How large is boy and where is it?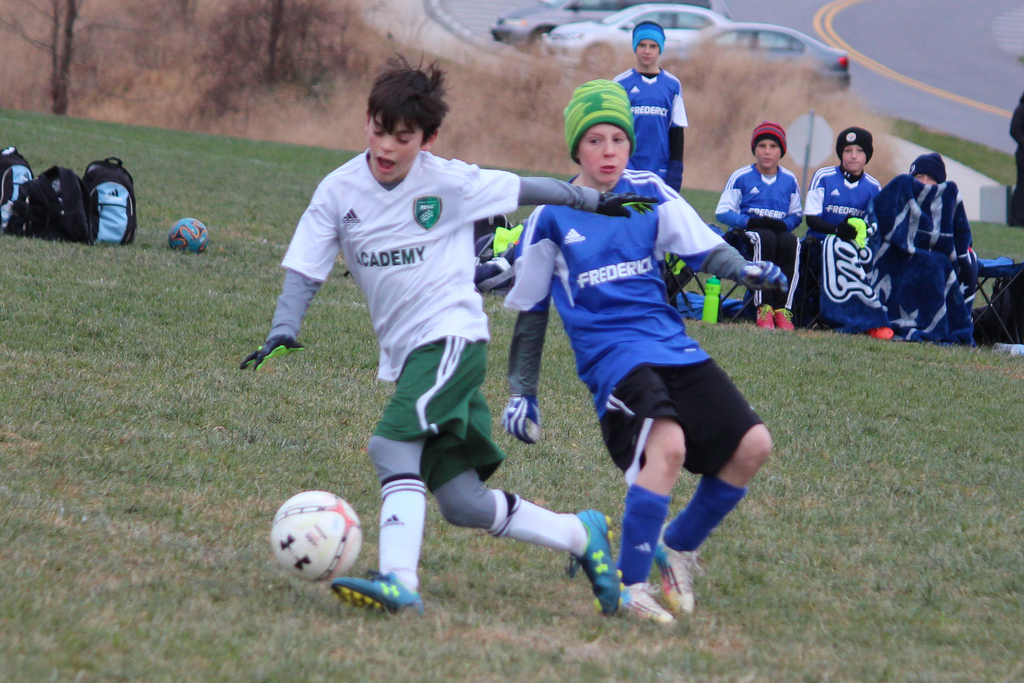
Bounding box: [left=794, top=122, right=884, bottom=323].
